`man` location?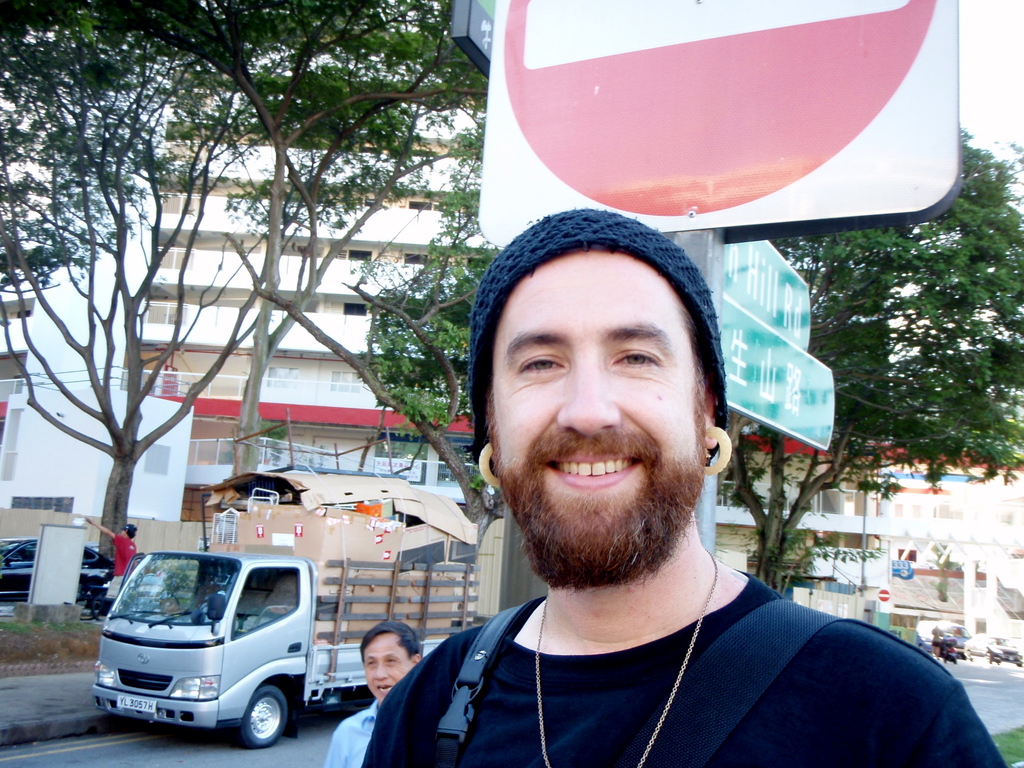
<bbox>358, 224, 952, 767</bbox>
